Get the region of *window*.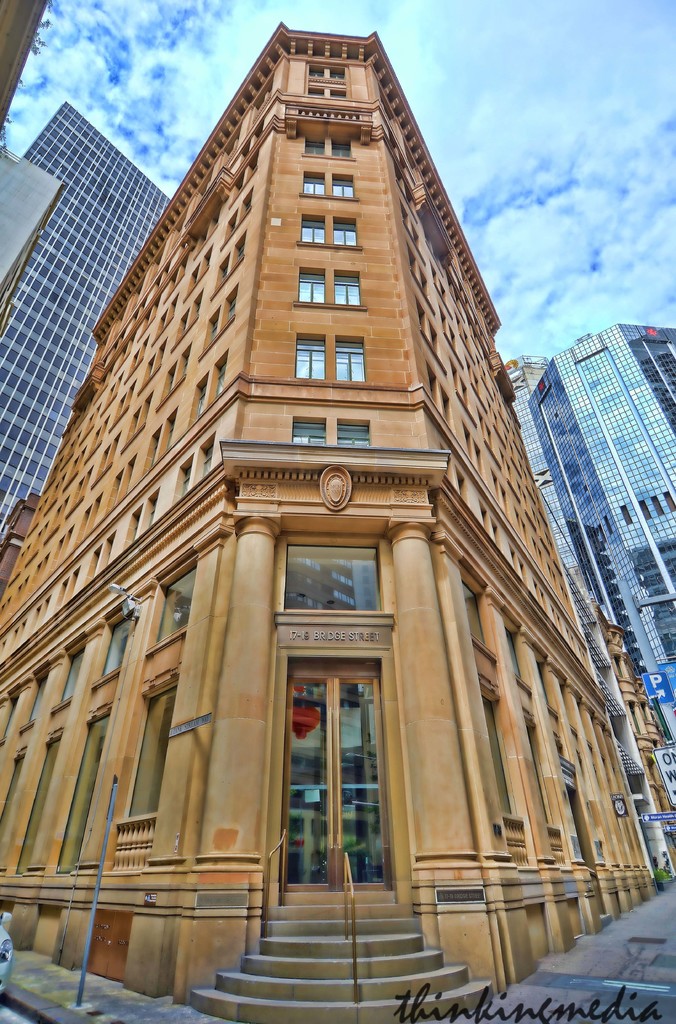
box=[12, 728, 68, 867].
